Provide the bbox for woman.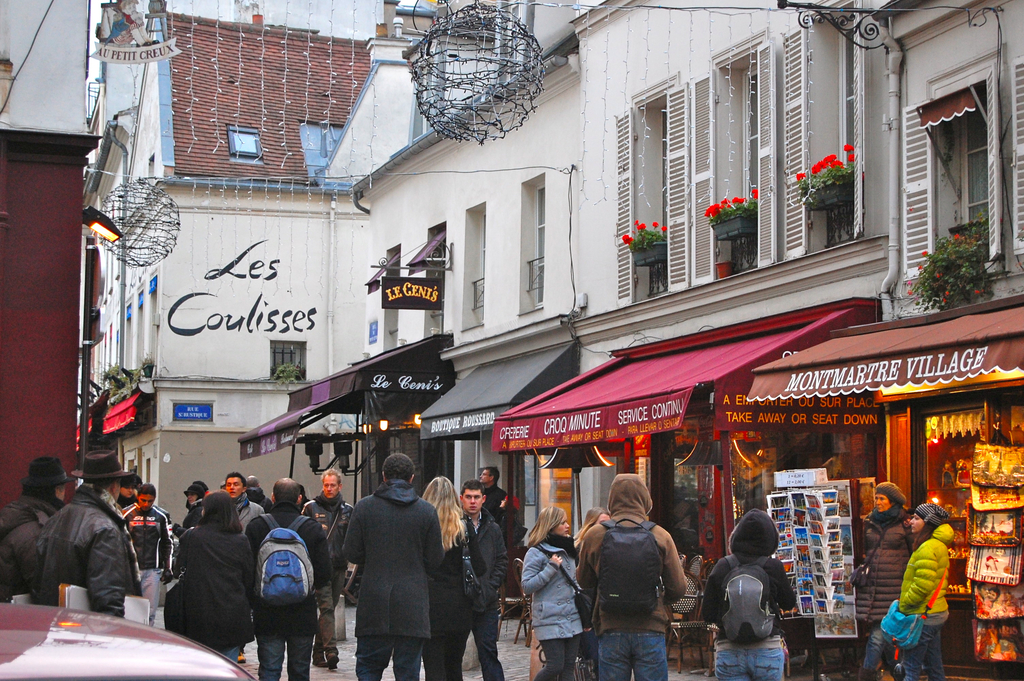
571:507:611:555.
